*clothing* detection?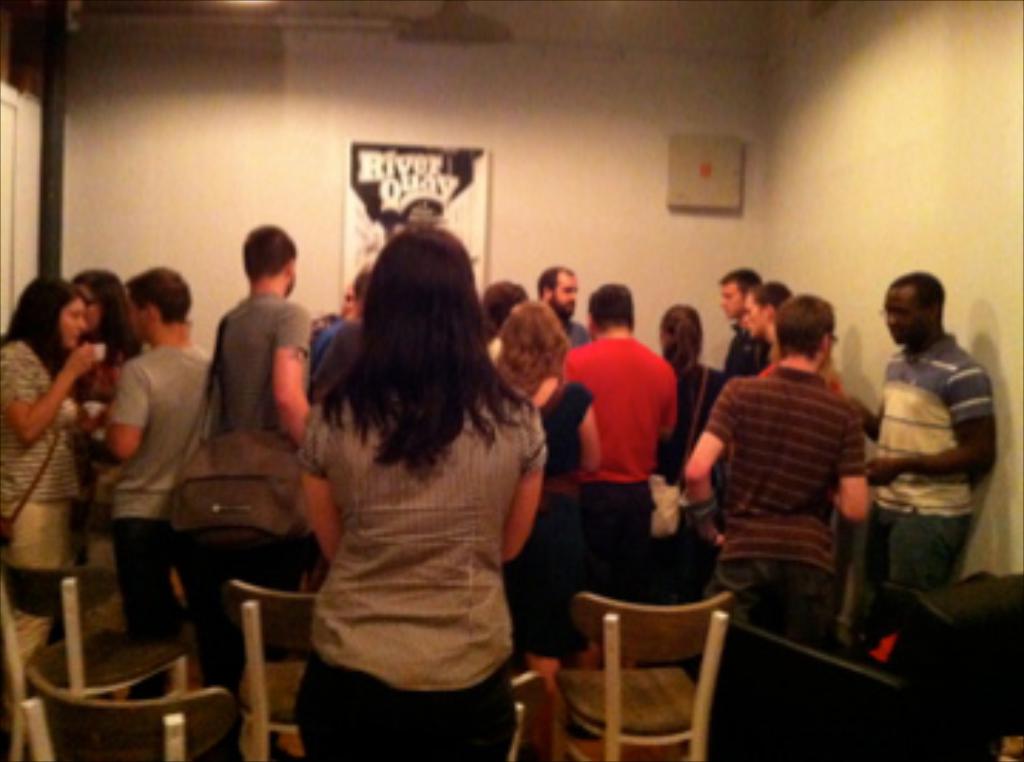
bbox=[873, 330, 1021, 643]
